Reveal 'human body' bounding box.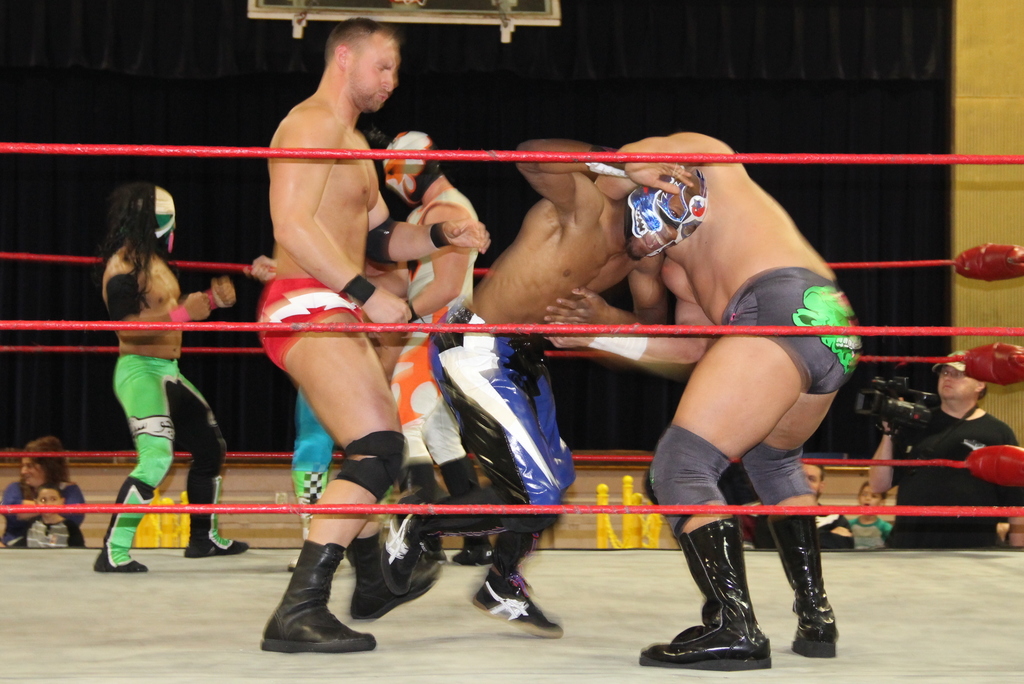
Revealed: box=[841, 459, 887, 536].
